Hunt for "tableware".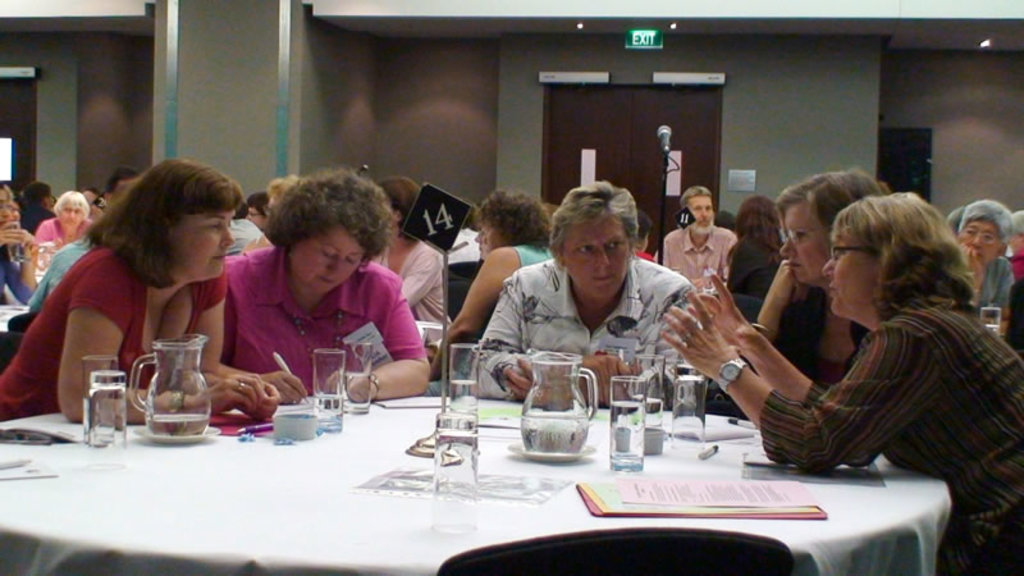
Hunted down at region(627, 347, 663, 435).
